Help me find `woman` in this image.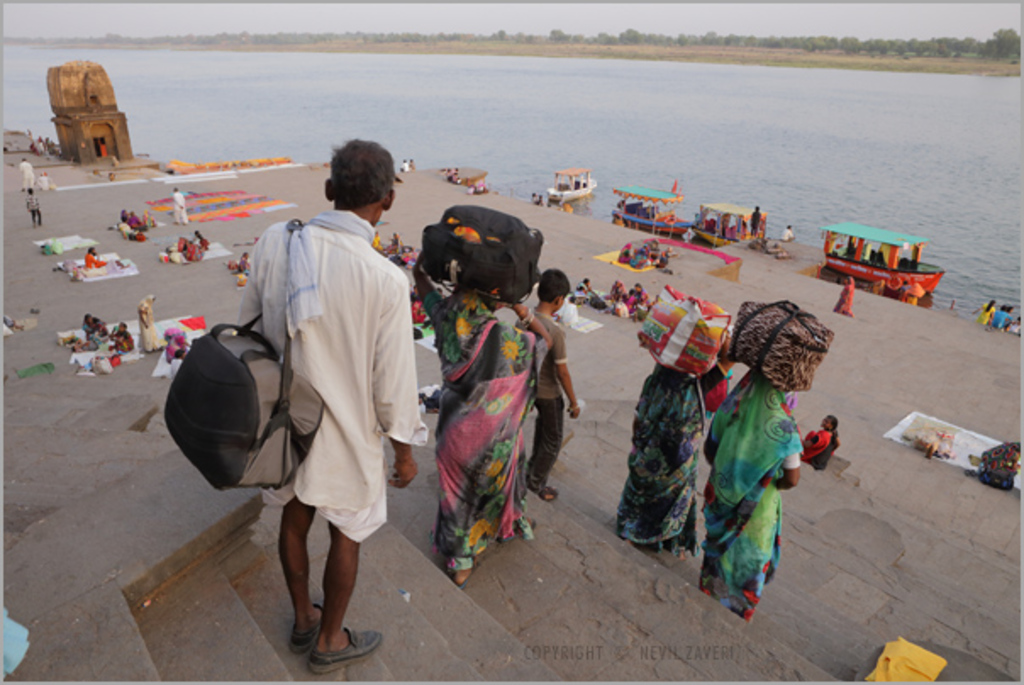
Found it: 409,209,573,573.
